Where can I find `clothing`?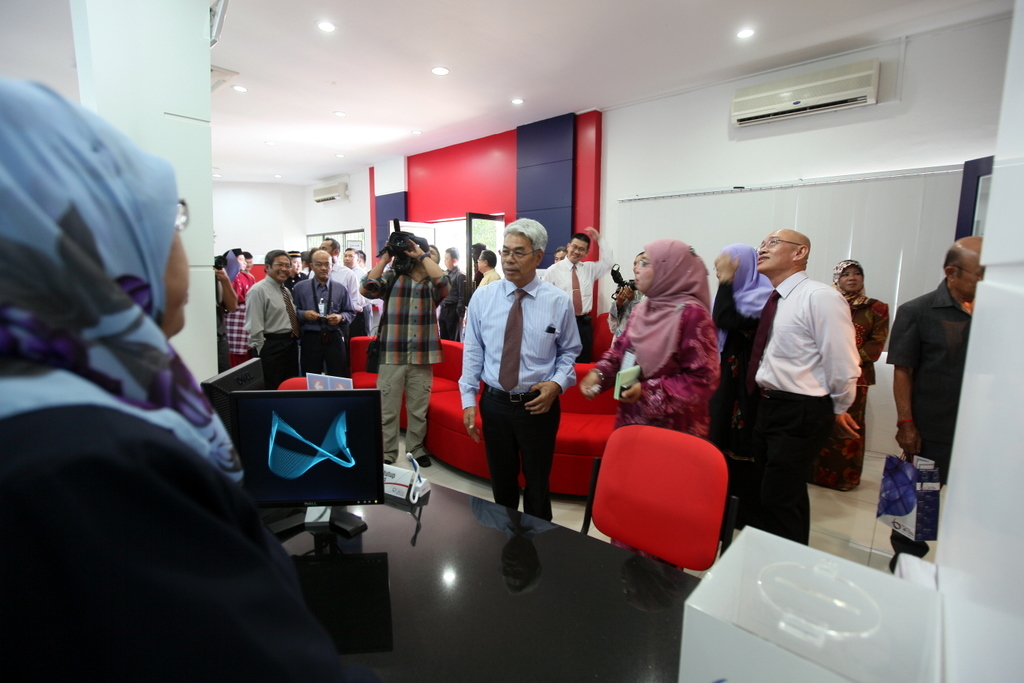
You can find it at bbox=[245, 272, 296, 348].
